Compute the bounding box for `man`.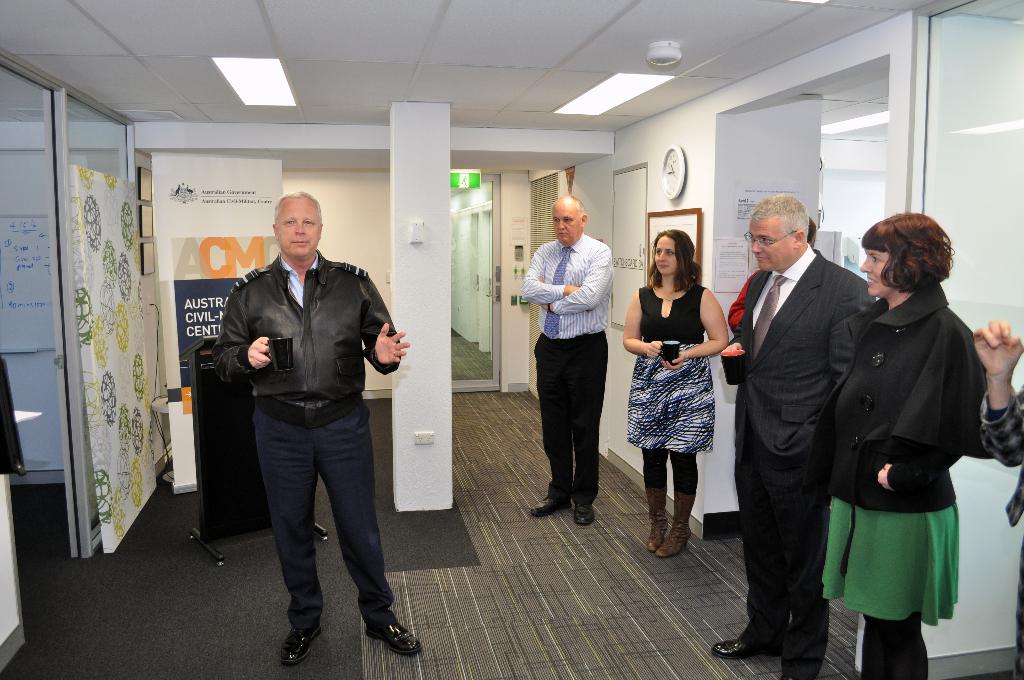
x1=516 y1=191 x2=614 y2=524.
